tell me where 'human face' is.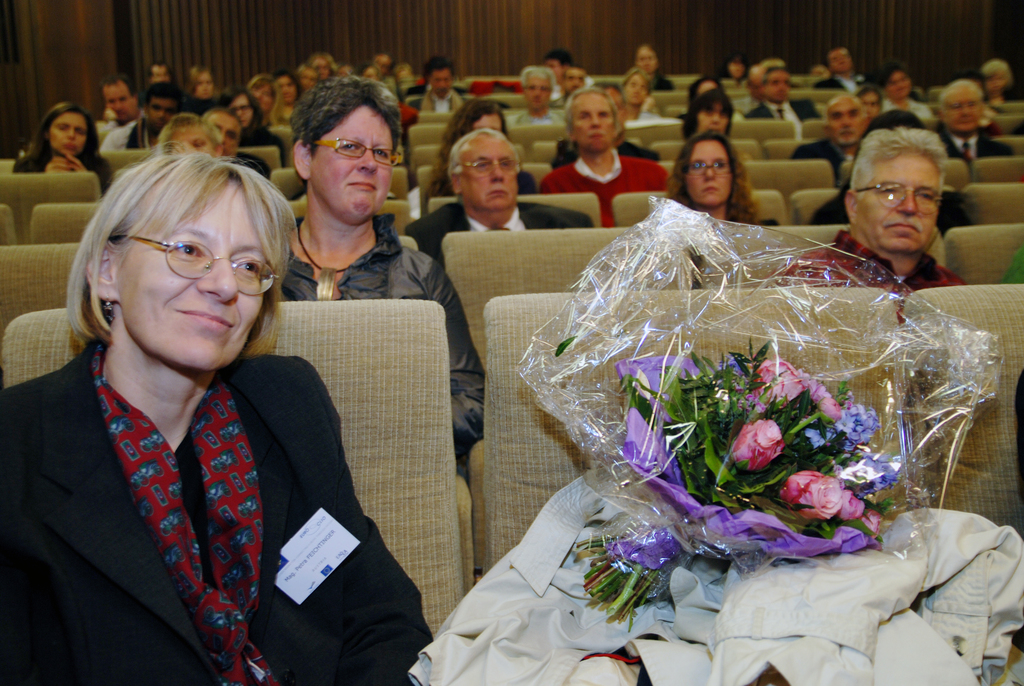
'human face' is at pyautogui.locateOnScreen(766, 66, 788, 100).
